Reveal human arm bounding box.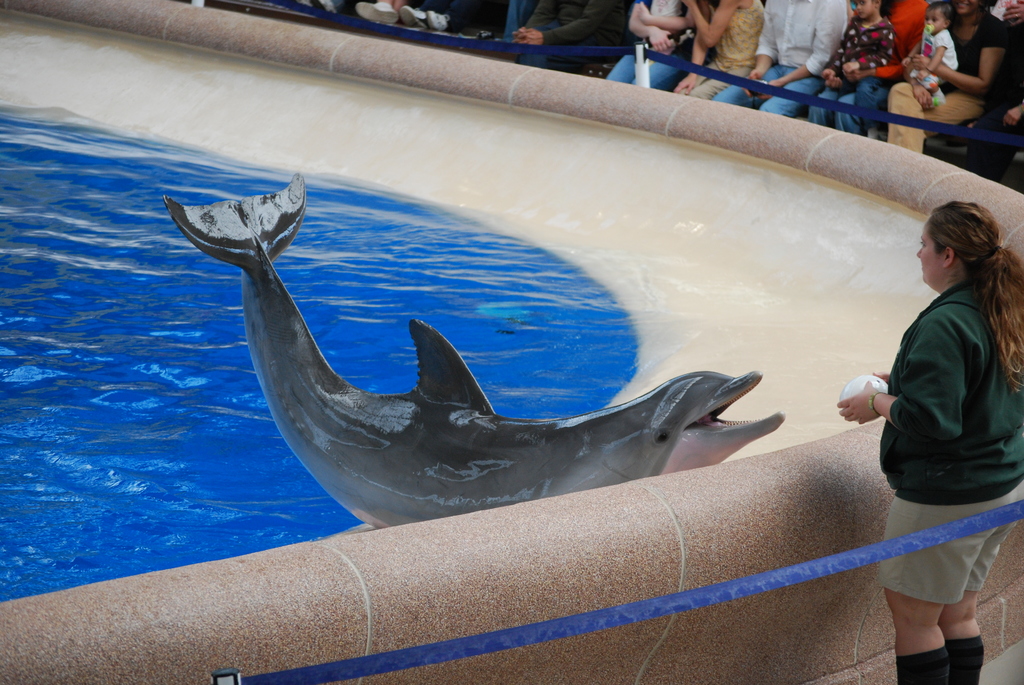
Revealed: x1=625 y1=3 x2=673 y2=56.
